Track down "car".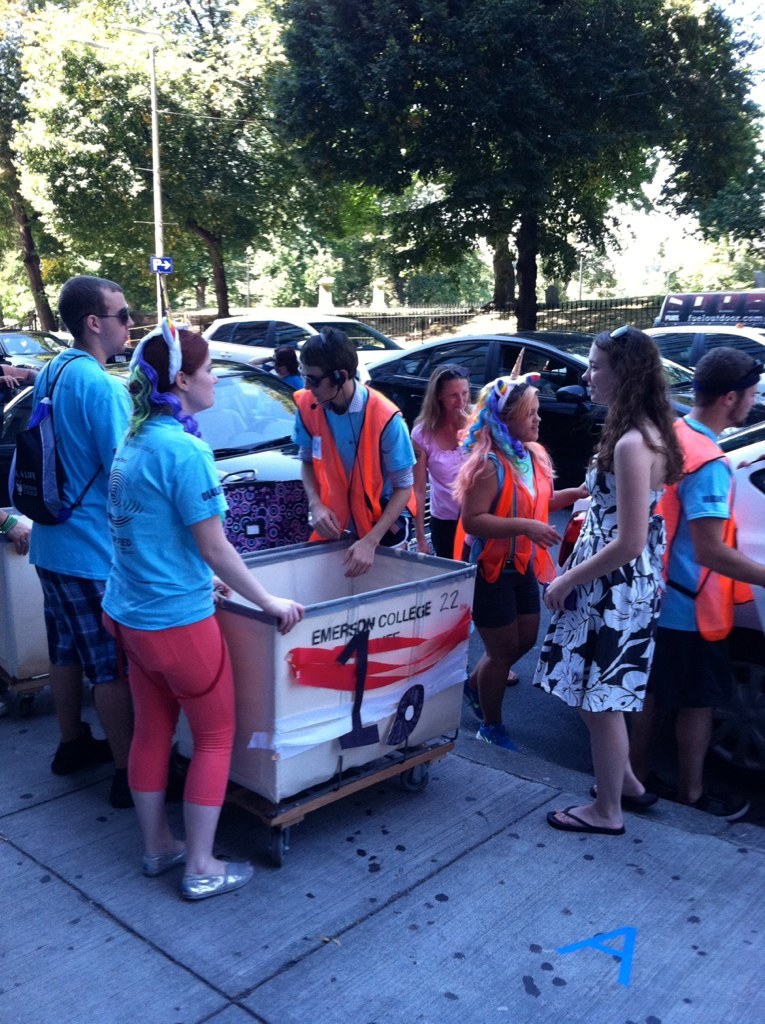
Tracked to locate(201, 309, 405, 383).
